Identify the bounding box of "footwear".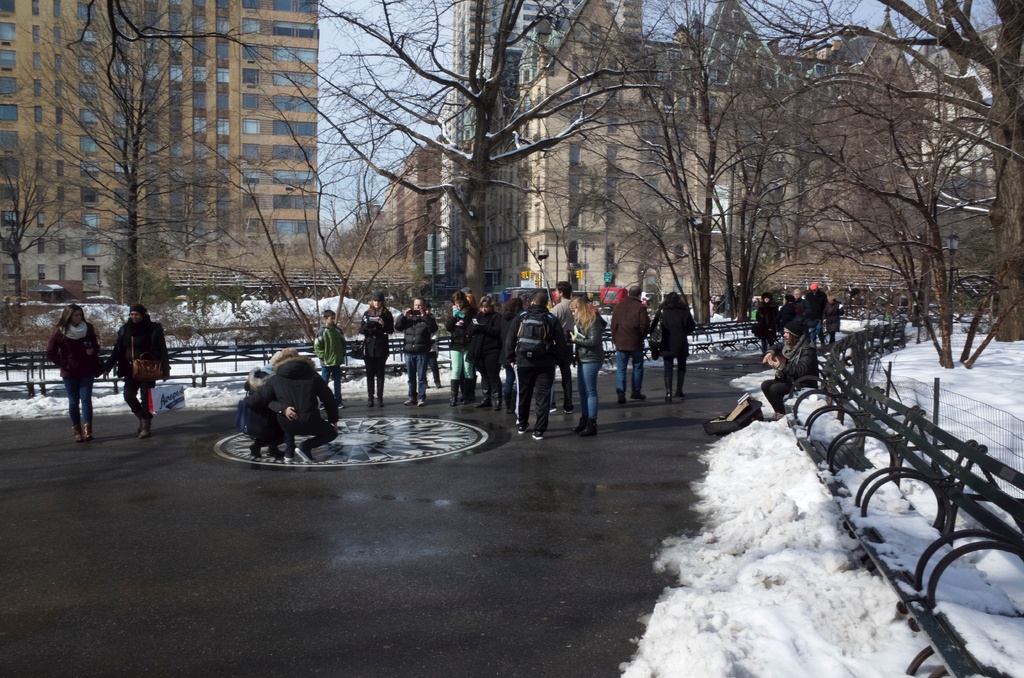
box(531, 430, 545, 440).
